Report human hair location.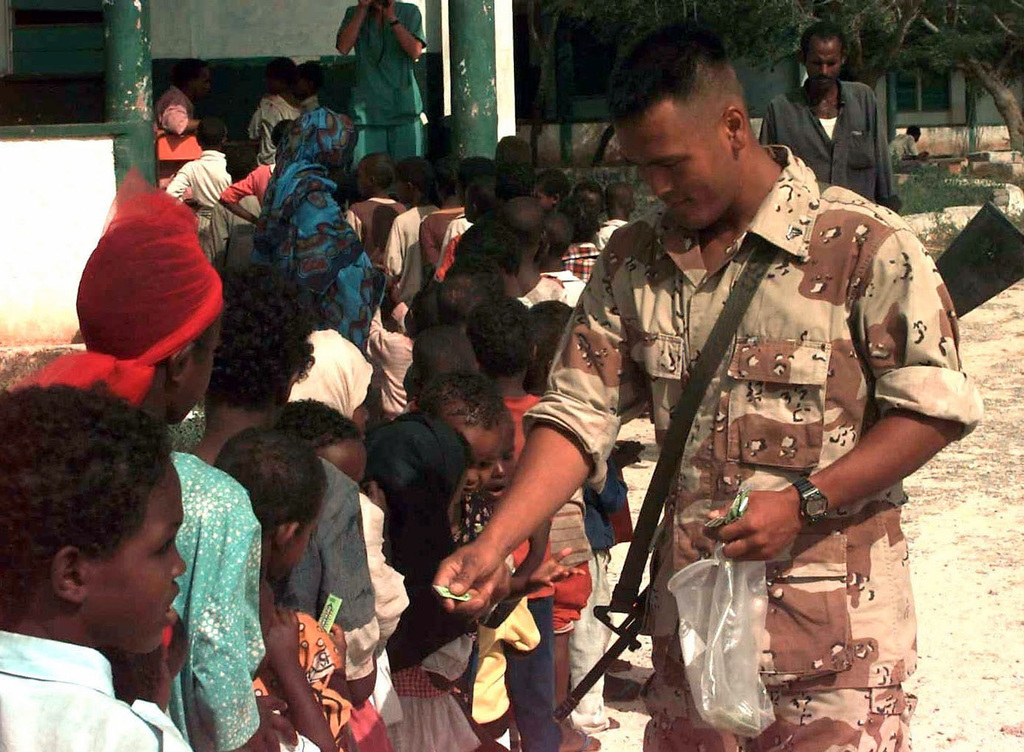
Report: locate(20, 369, 174, 664).
